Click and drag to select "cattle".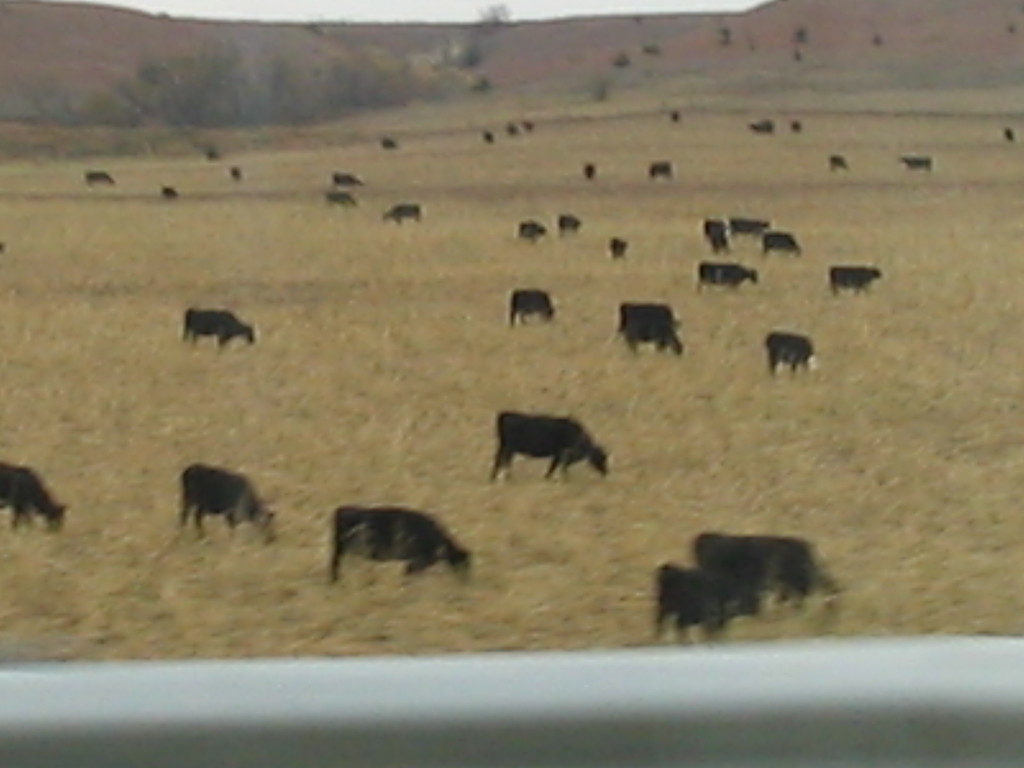
Selection: [x1=583, y1=159, x2=593, y2=179].
